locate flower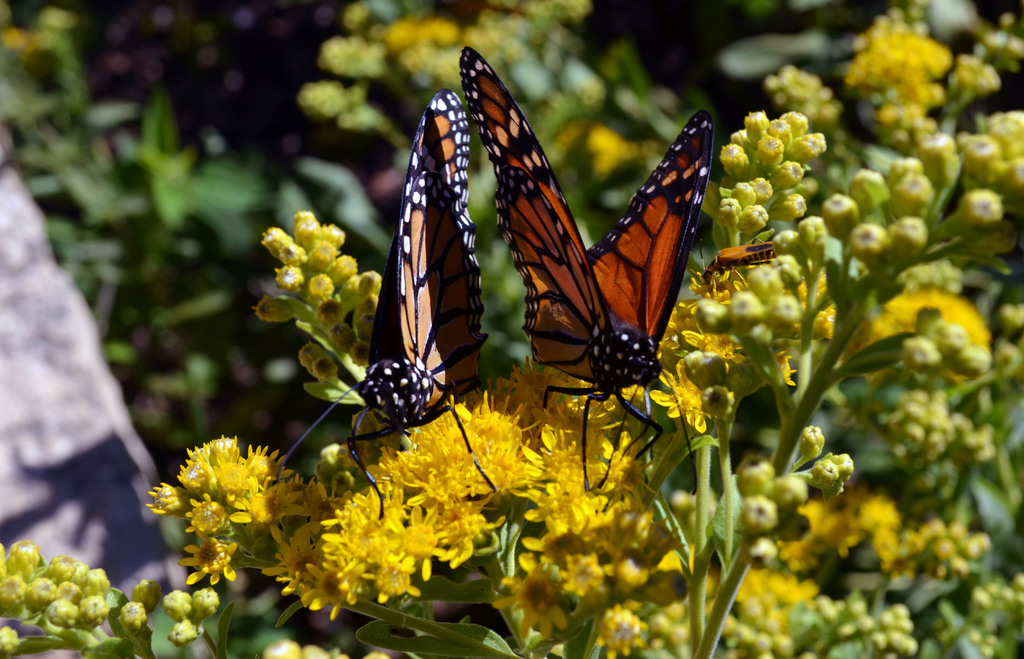
<region>655, 295, 798, 397</region>
